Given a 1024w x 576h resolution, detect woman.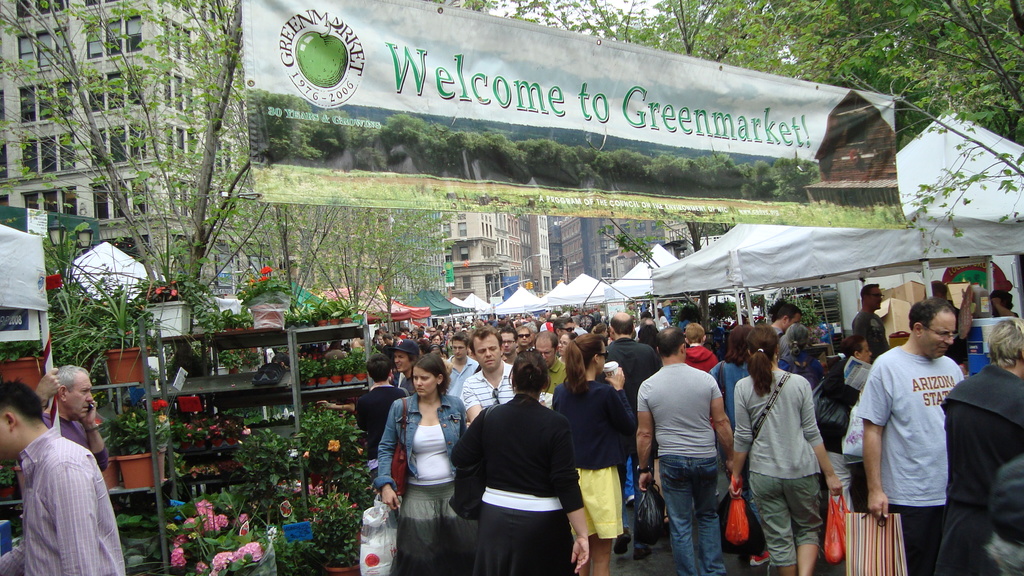
(379,356,480,575).
